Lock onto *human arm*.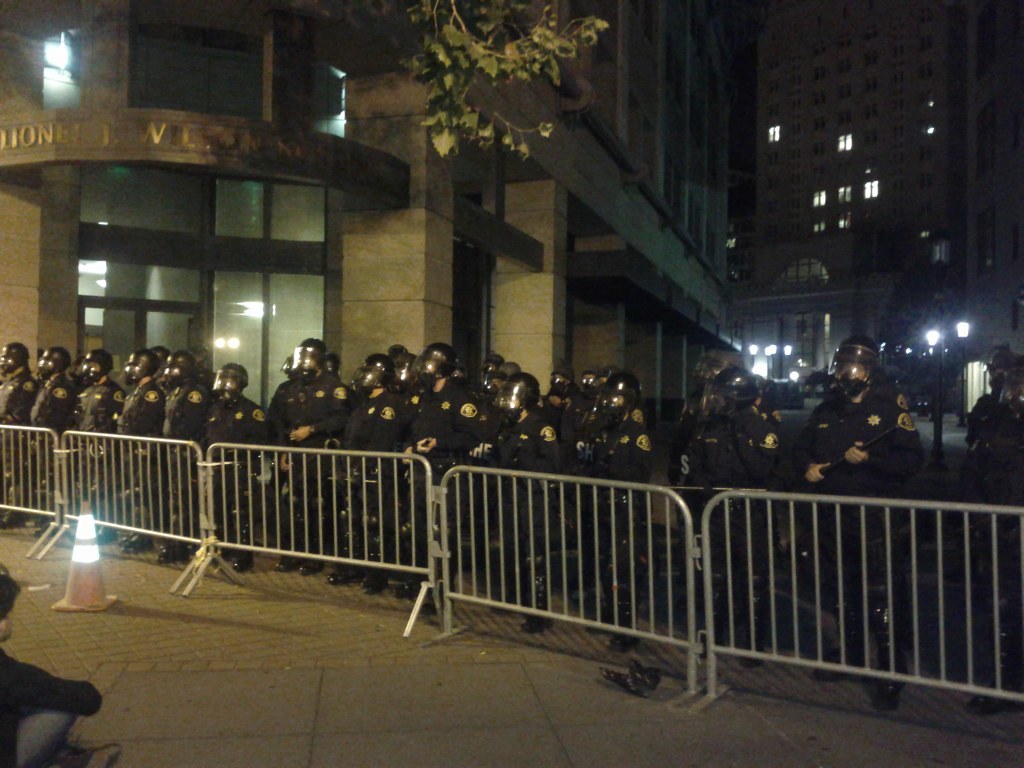
Locked: bbox=[0, 658, 106, 718].
